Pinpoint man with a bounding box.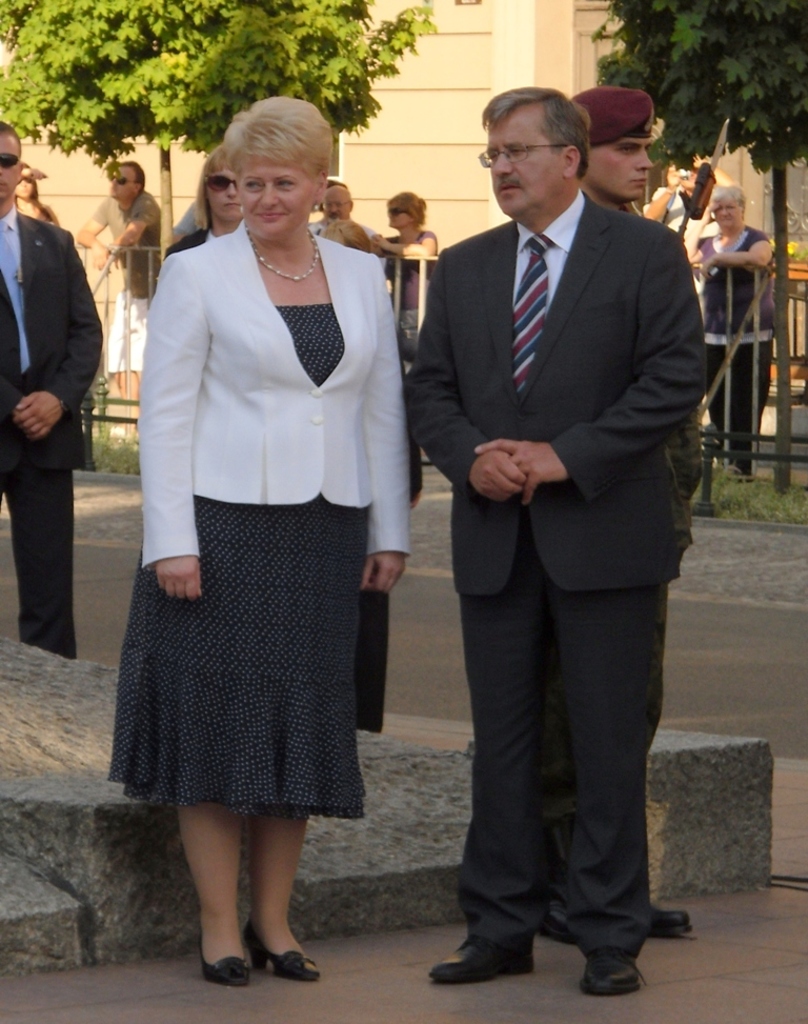
left=76, top=157, right=161, bottom=405.
